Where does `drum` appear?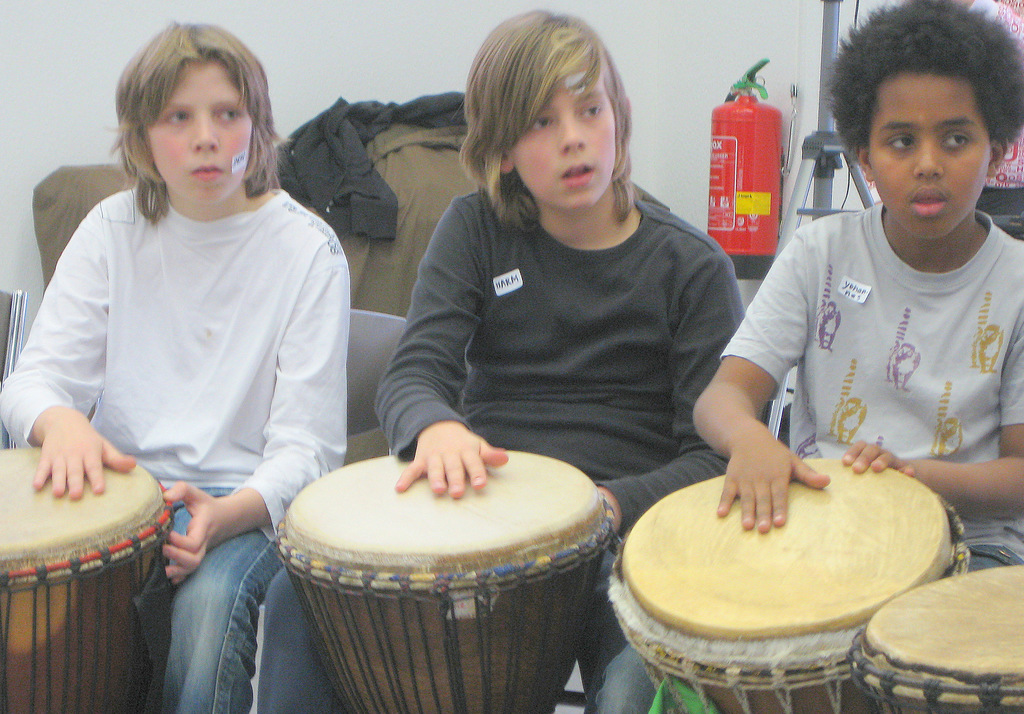
Appears at 611, 456, 975, 713.
